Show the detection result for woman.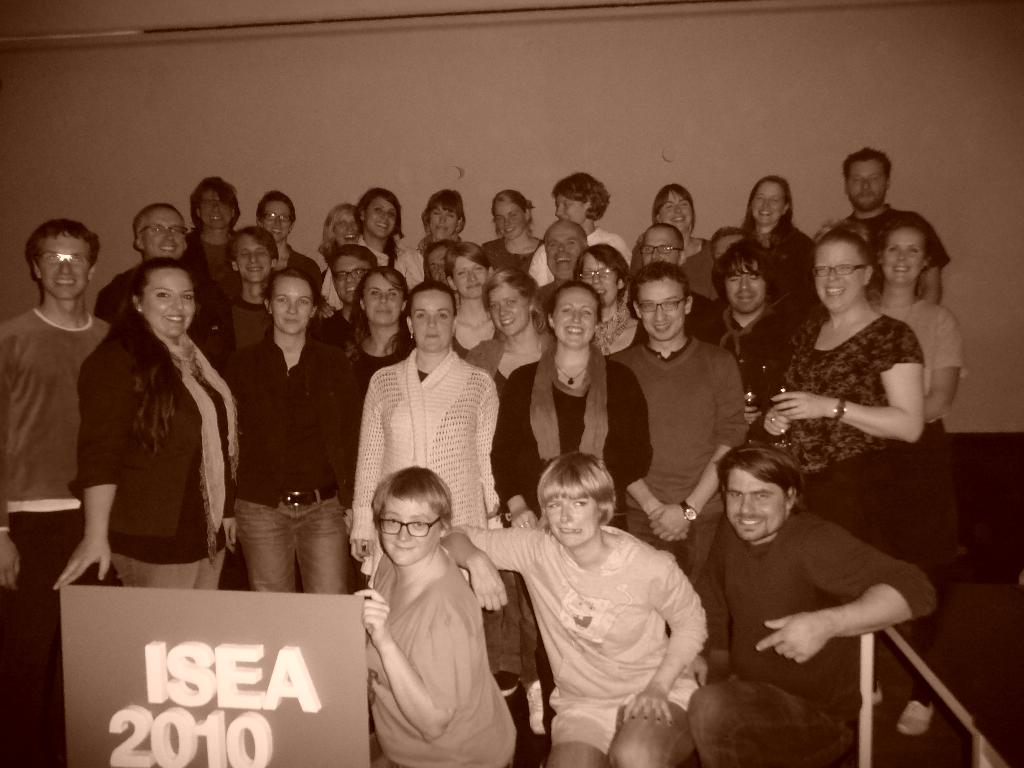
524:173:636:283.
